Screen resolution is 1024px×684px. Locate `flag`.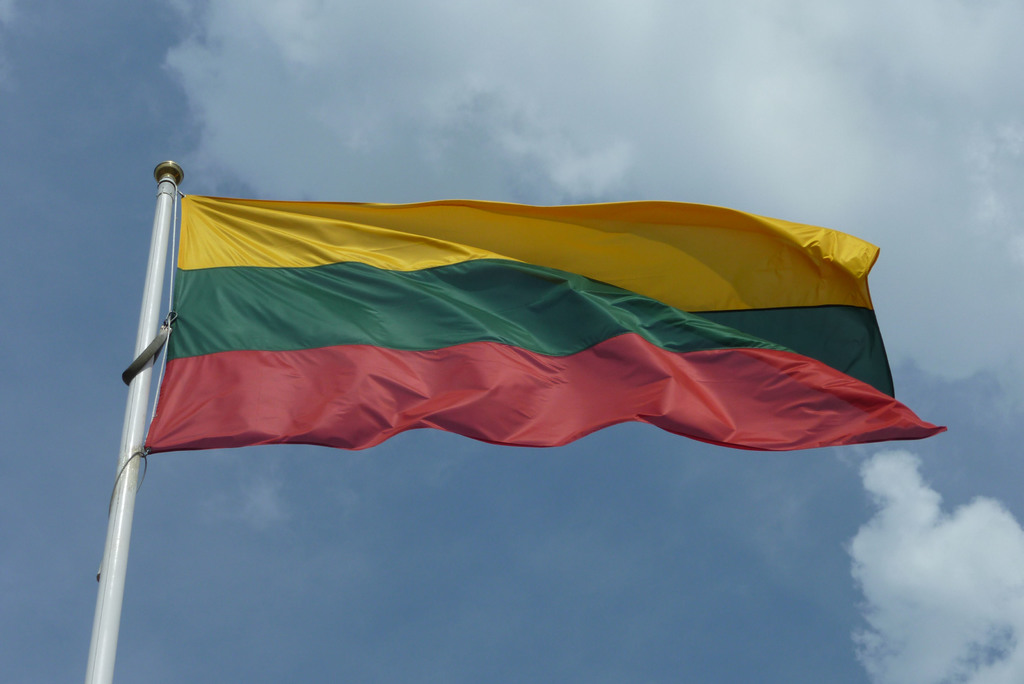
107:177:949:516.
